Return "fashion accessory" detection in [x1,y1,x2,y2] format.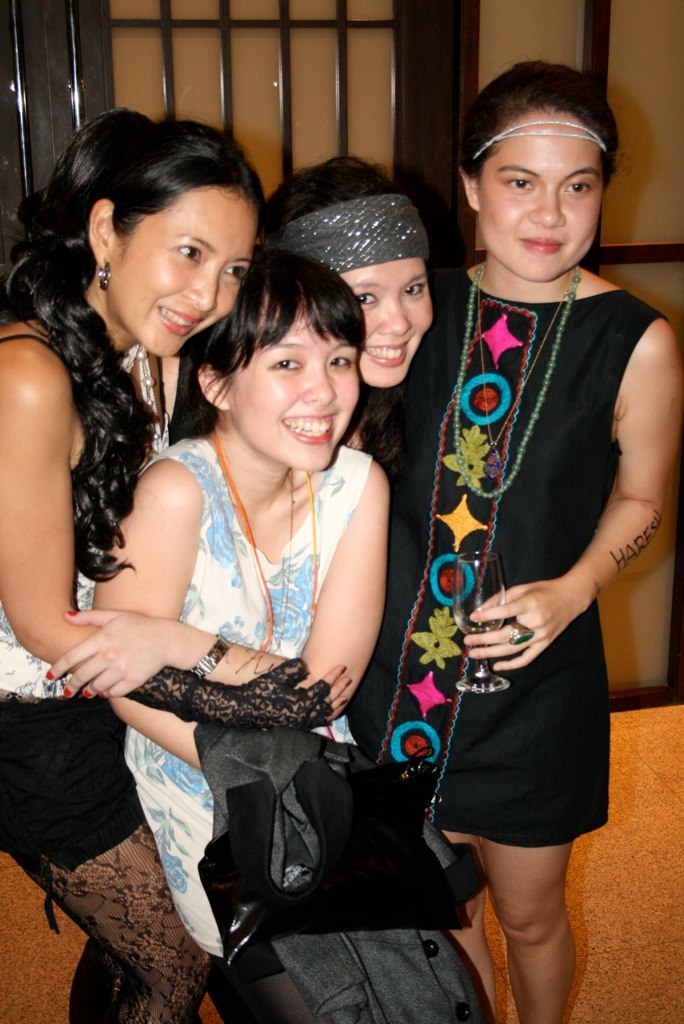
[214,432,326,668].
